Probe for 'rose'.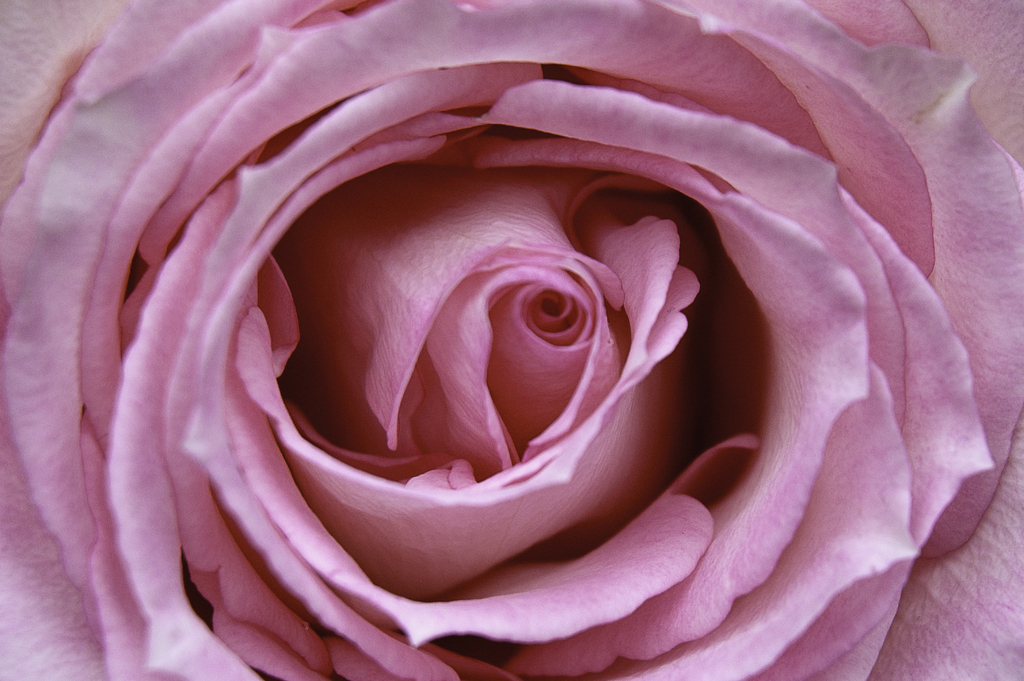
Probe result: bbox=[1, 0, 1023, 680].
